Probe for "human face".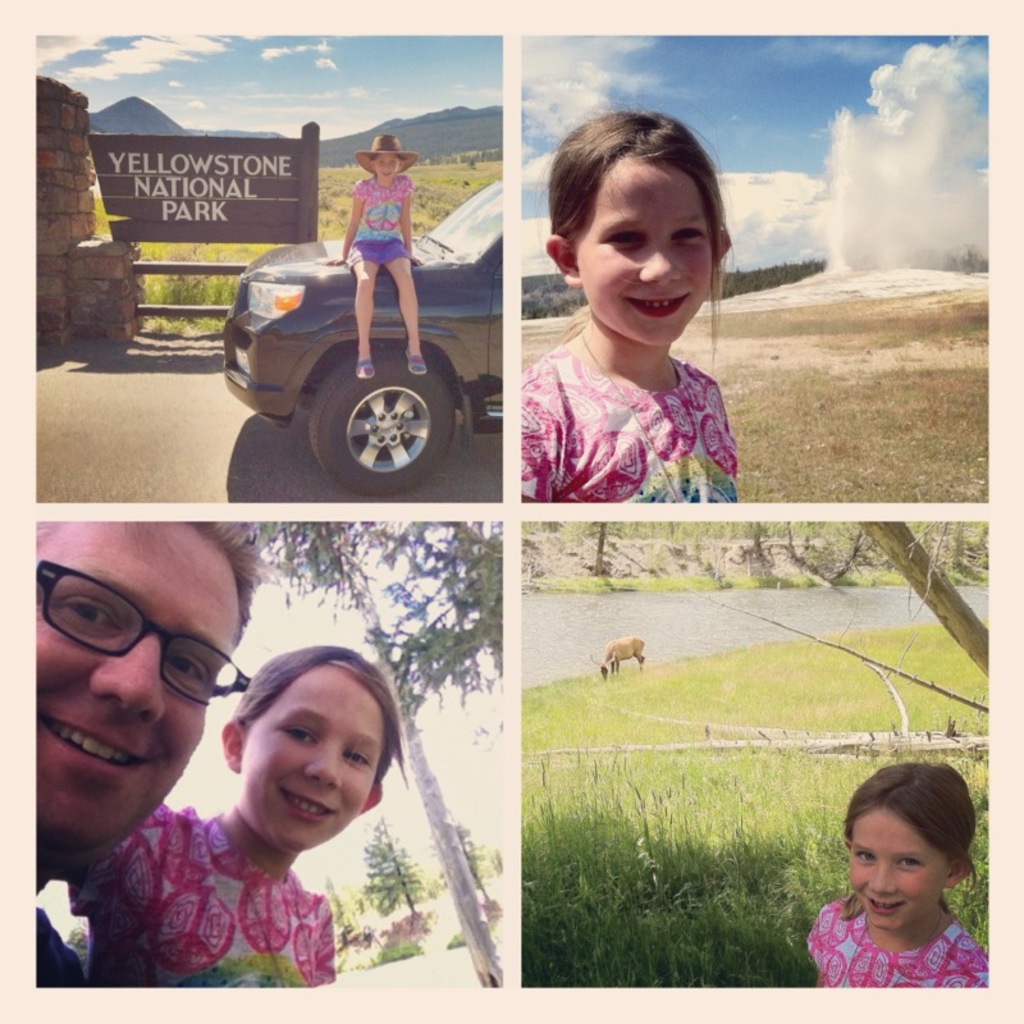
Probe result: <bbox>35, 518, 242, 846</bbox>.
